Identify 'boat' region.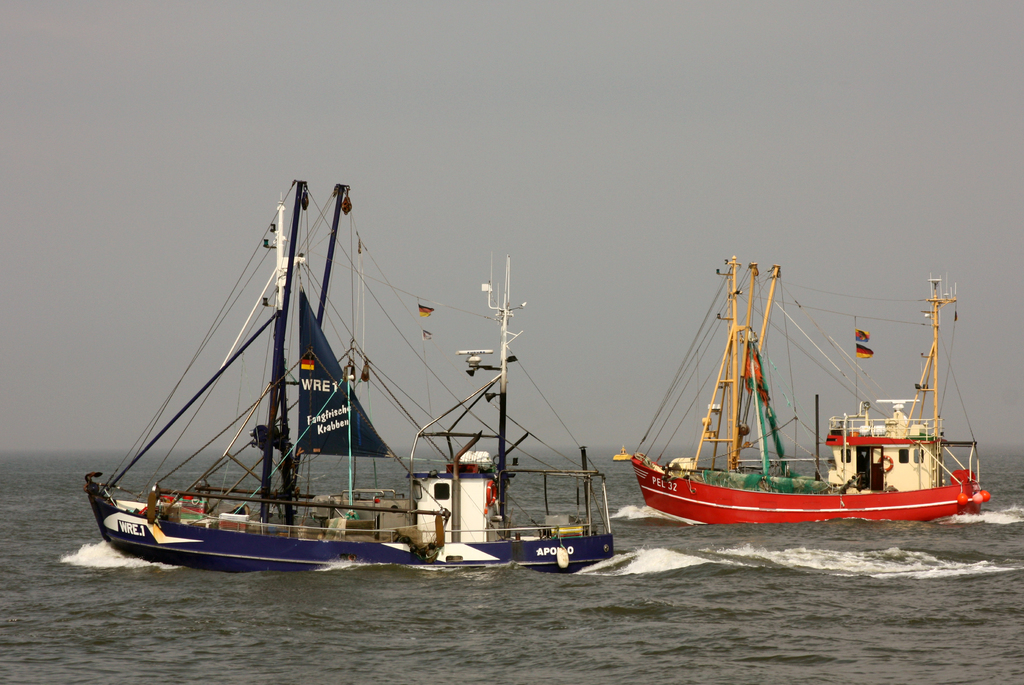
Region: l=608, t=252, r=1003, b=557.
